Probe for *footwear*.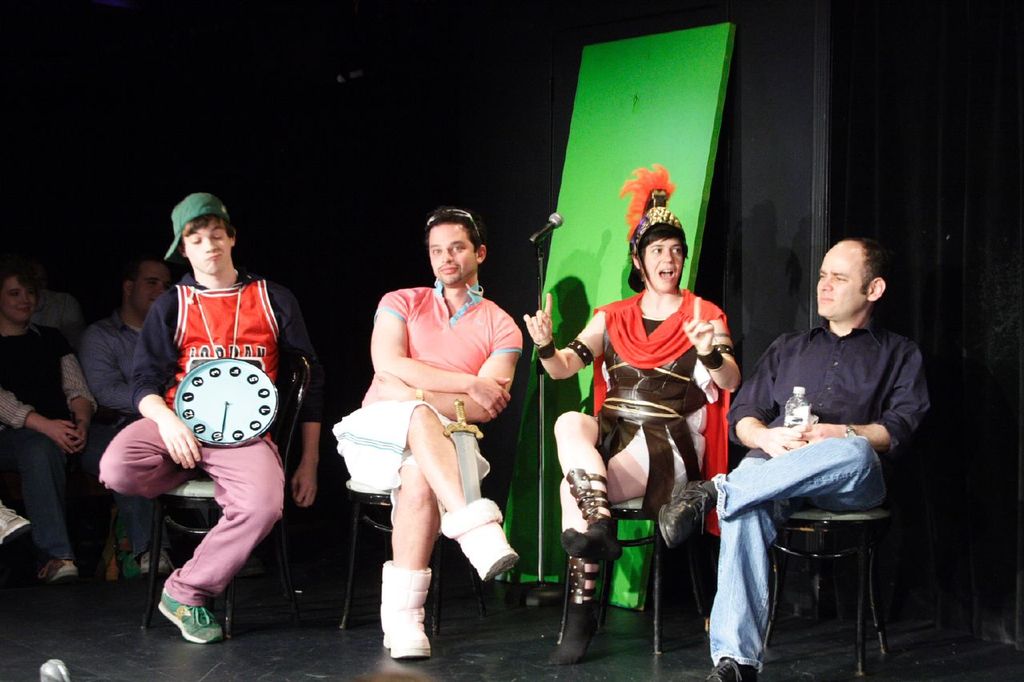
Probe result: left=0, top=501, right=29, bottom=546.
